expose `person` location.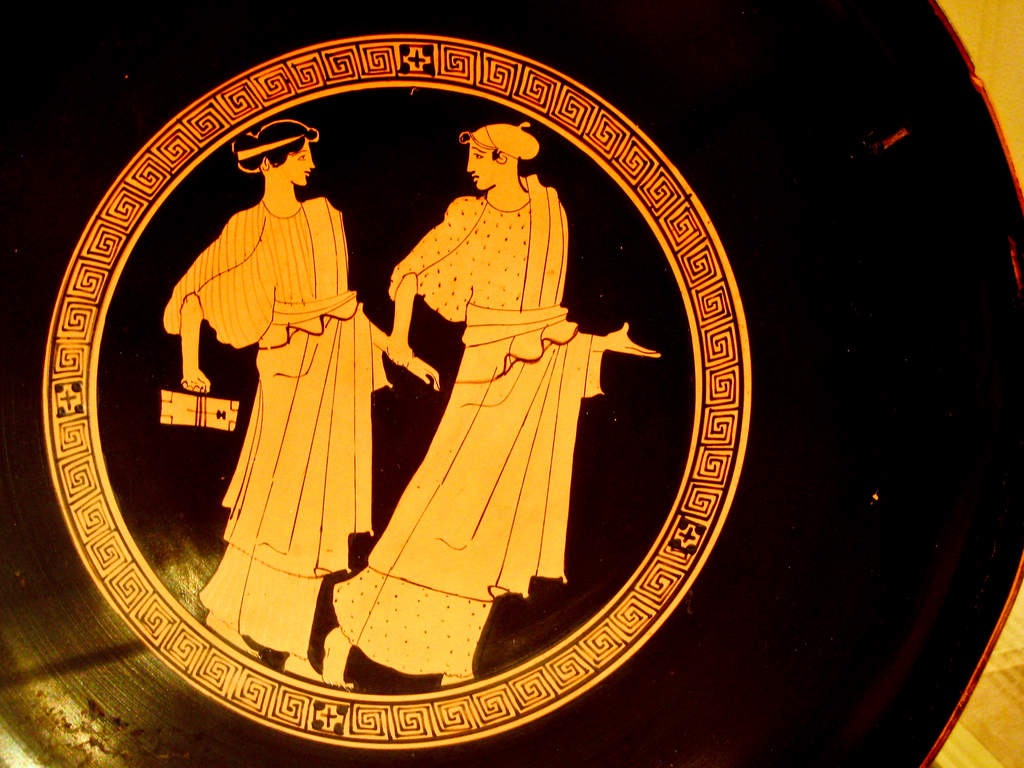
Exposed at bbox=[370, 129, 653, 682].
